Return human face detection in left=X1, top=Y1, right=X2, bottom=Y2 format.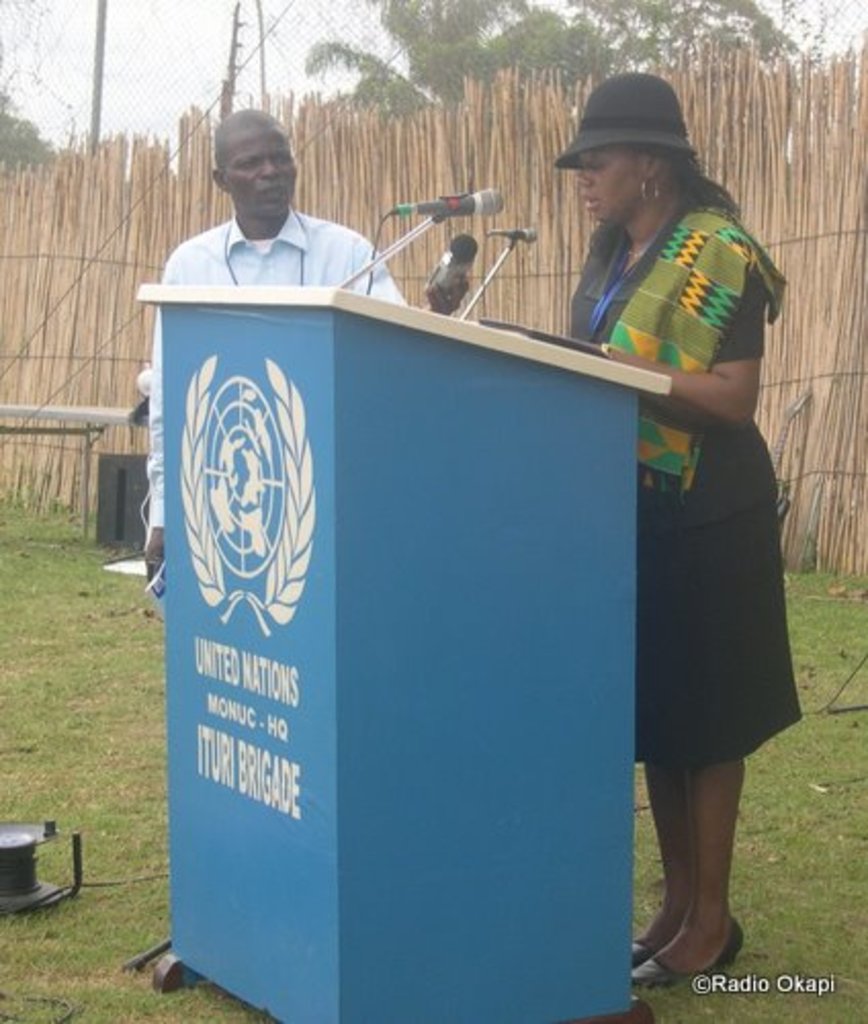
left=229, top=123, right=297, bottom=213.
